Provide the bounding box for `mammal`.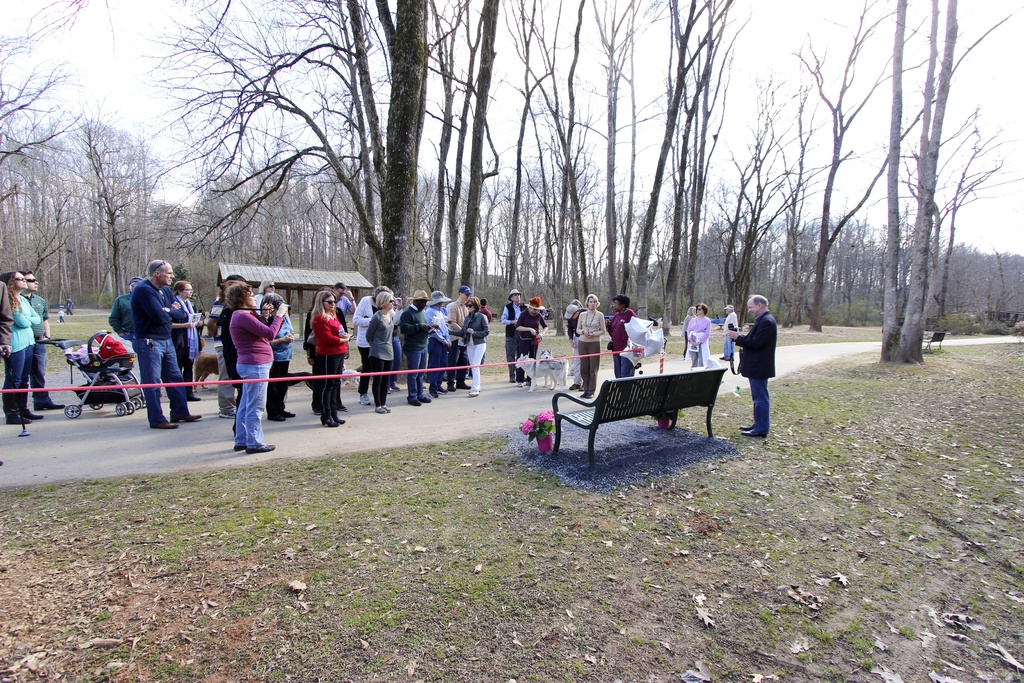
257, 290, 295, 420.
